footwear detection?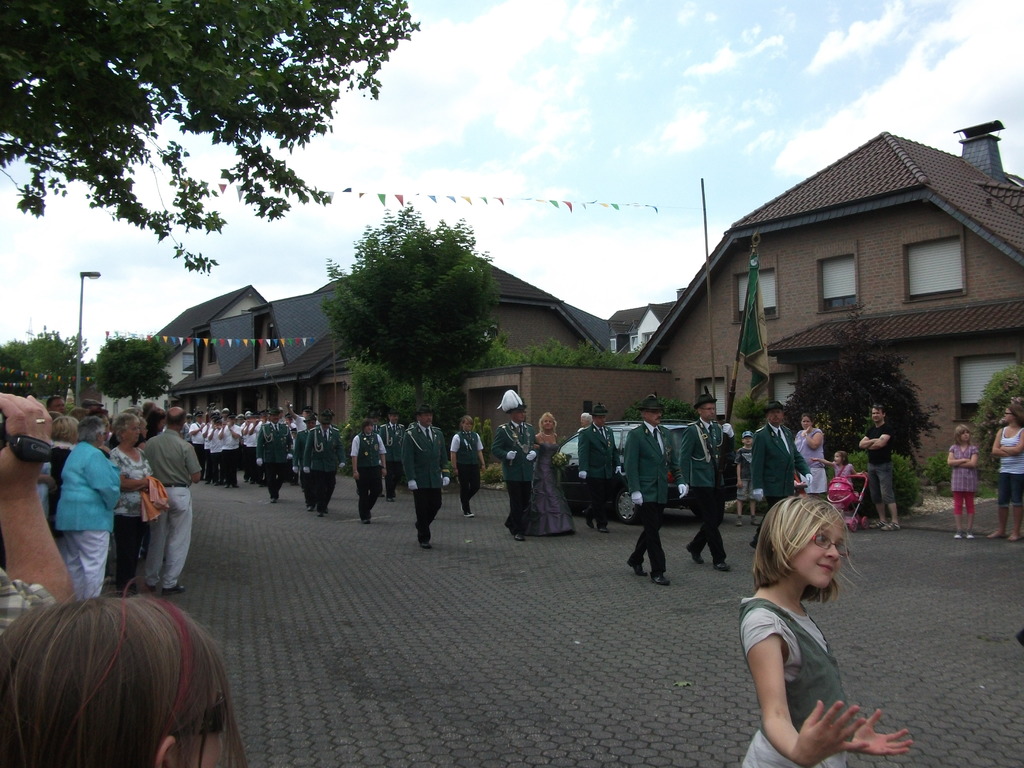
(879,520,899,528)
